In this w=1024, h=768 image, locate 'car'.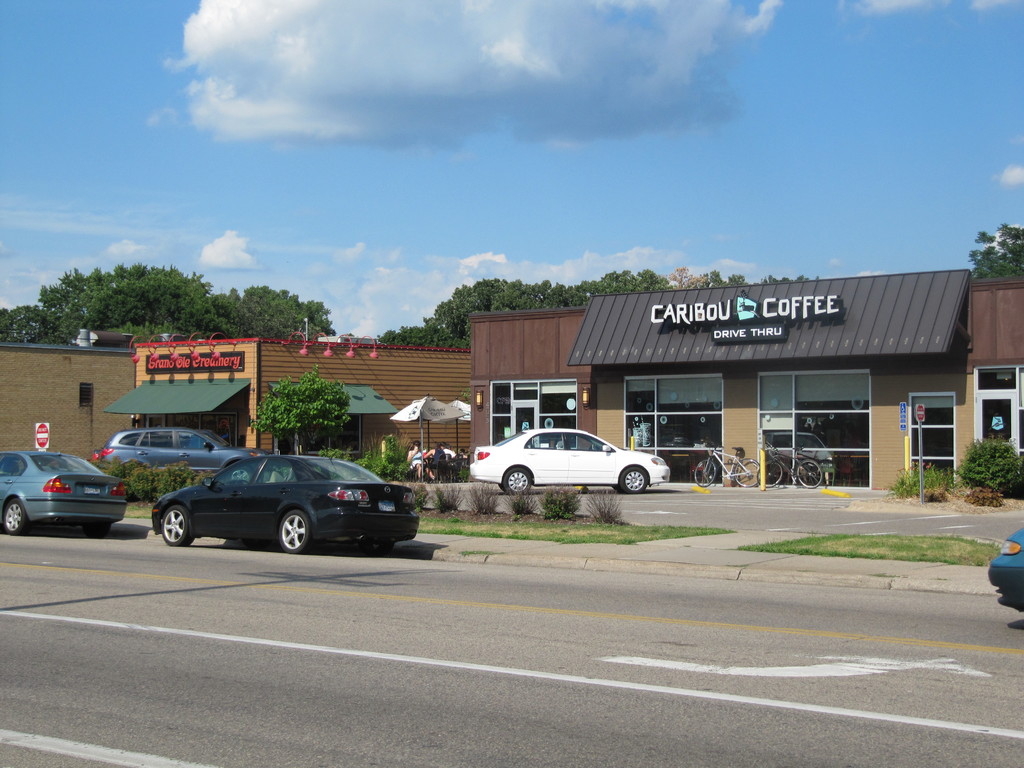
Bounding box: bbox(983, 528, 1023, 616).
